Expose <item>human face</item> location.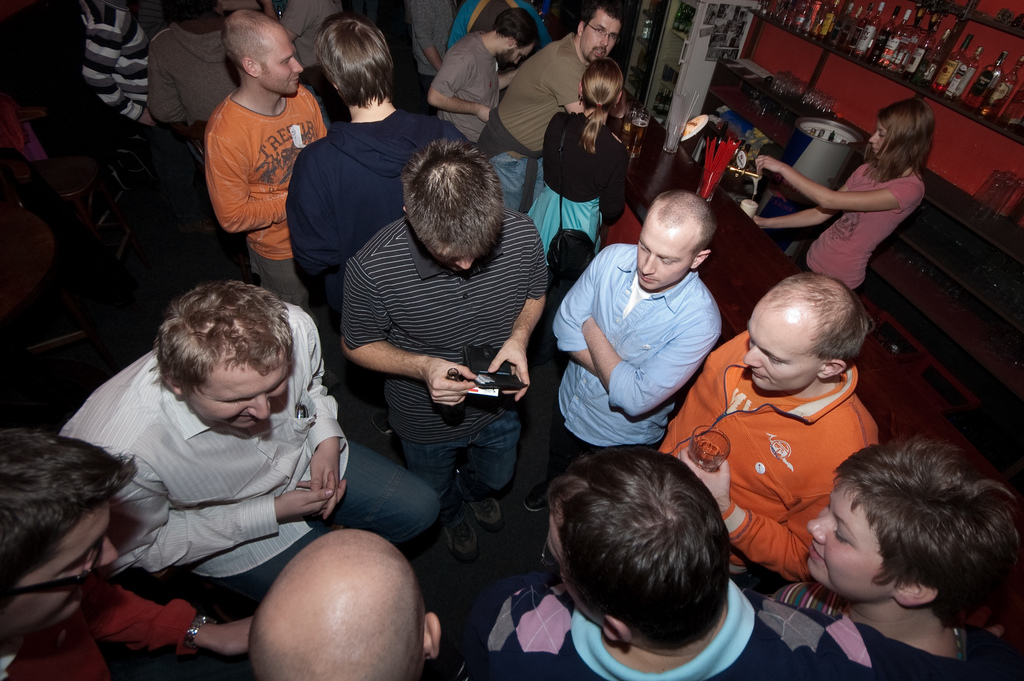
Exposed at {"left": 261, "top": 40, "right": 304, "bottom": 95}.
